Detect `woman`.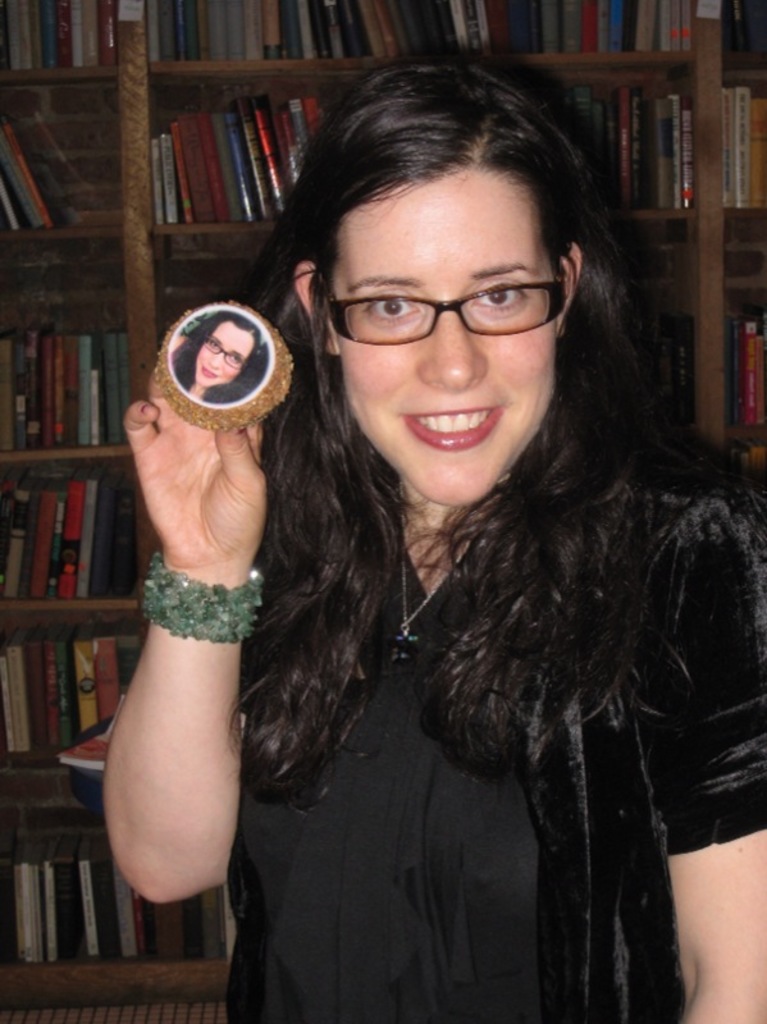
Detected at {"left": 104, "top": 63, "right": 766, "bottom": 1023}.
